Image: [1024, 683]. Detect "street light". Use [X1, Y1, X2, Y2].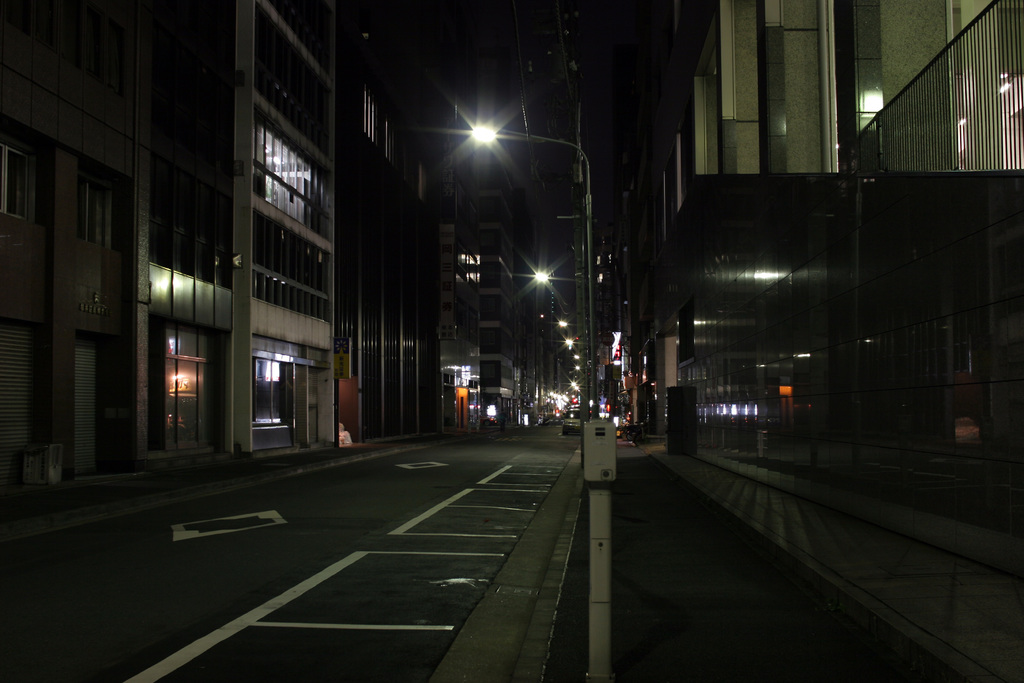
[531, 268, 592, 282].
